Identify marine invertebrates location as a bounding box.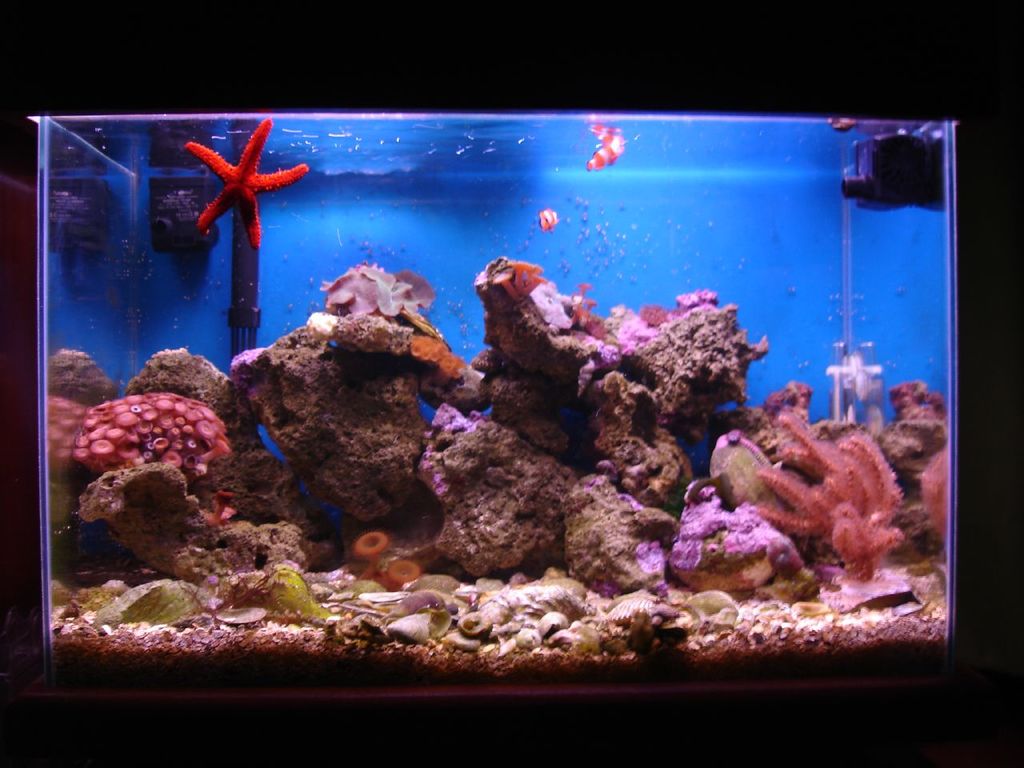
pyautogui.locateOnScreen(862, 363, 951, 487).
